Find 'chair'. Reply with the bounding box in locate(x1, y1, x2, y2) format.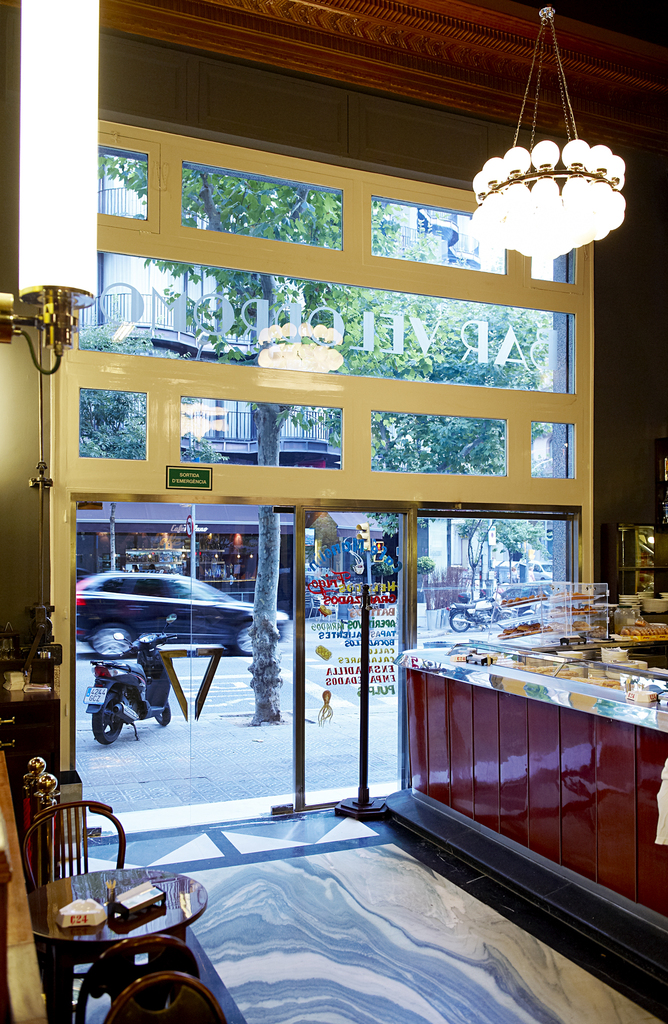
locate(70, 935, 197, 1023).
